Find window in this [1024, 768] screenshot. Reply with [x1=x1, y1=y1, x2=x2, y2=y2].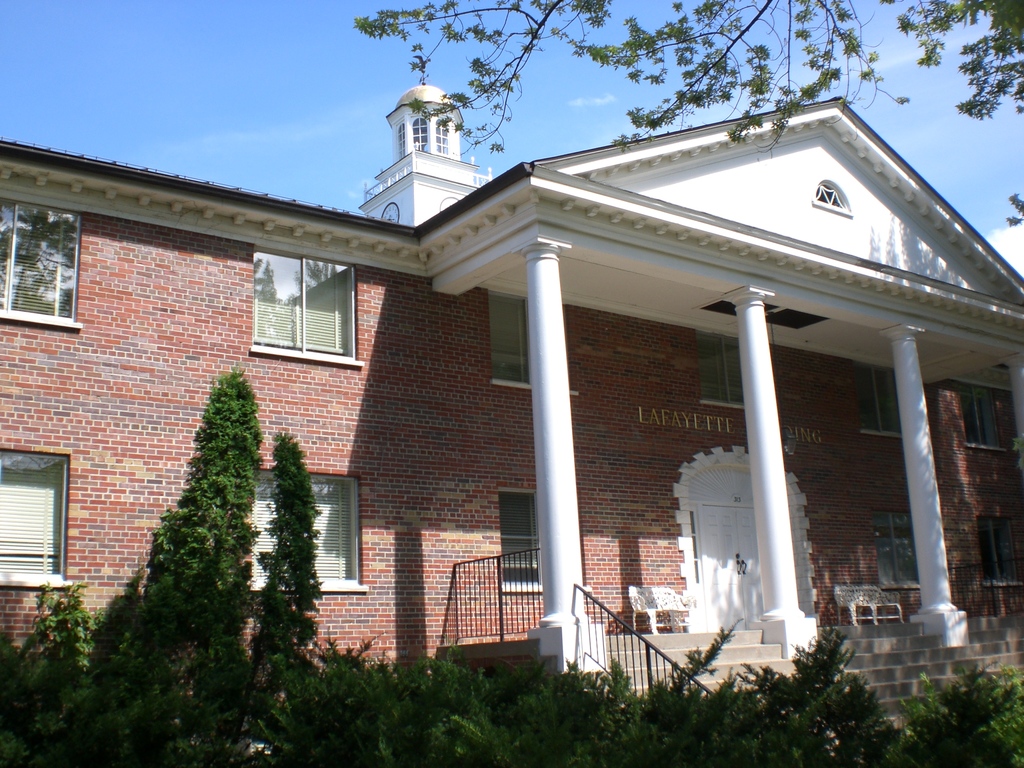
[x1=494, y1=296, x2=588, y2=396].
